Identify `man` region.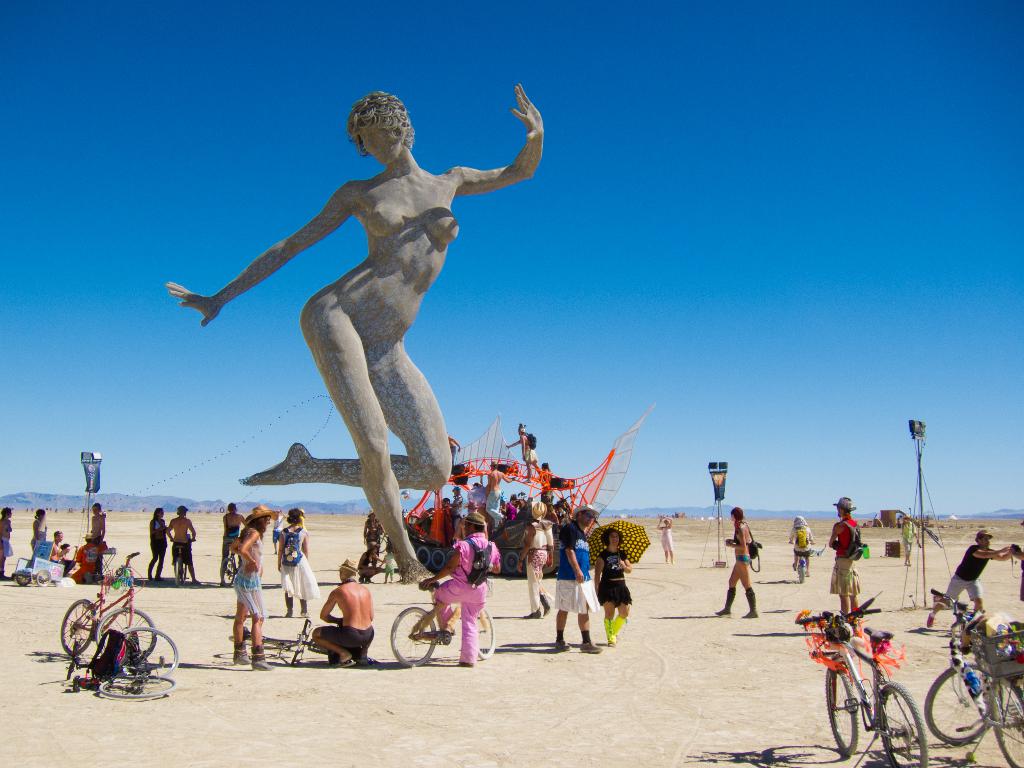
Region: bbox(429, 510, 502, 662).
